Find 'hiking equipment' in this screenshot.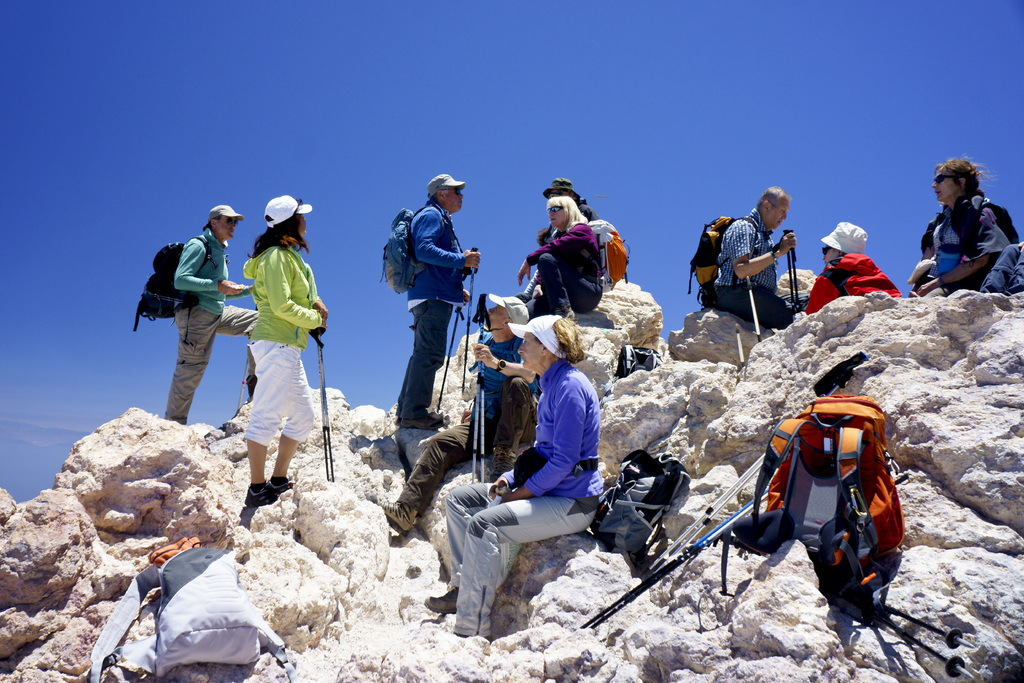
The bounding box for 'hiking equipment' is {"left": 467, "top": 353, "right": 478, "bottom": 486}.
